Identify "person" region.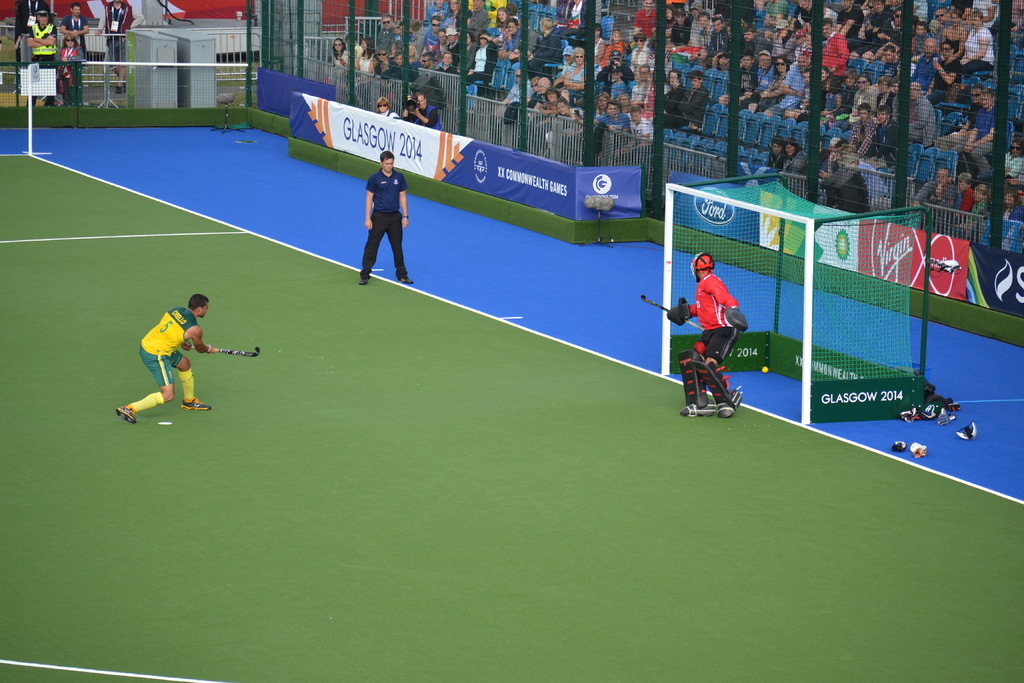
Region: pyautogui.locateOnScreen(26, 7, 59, 106).
